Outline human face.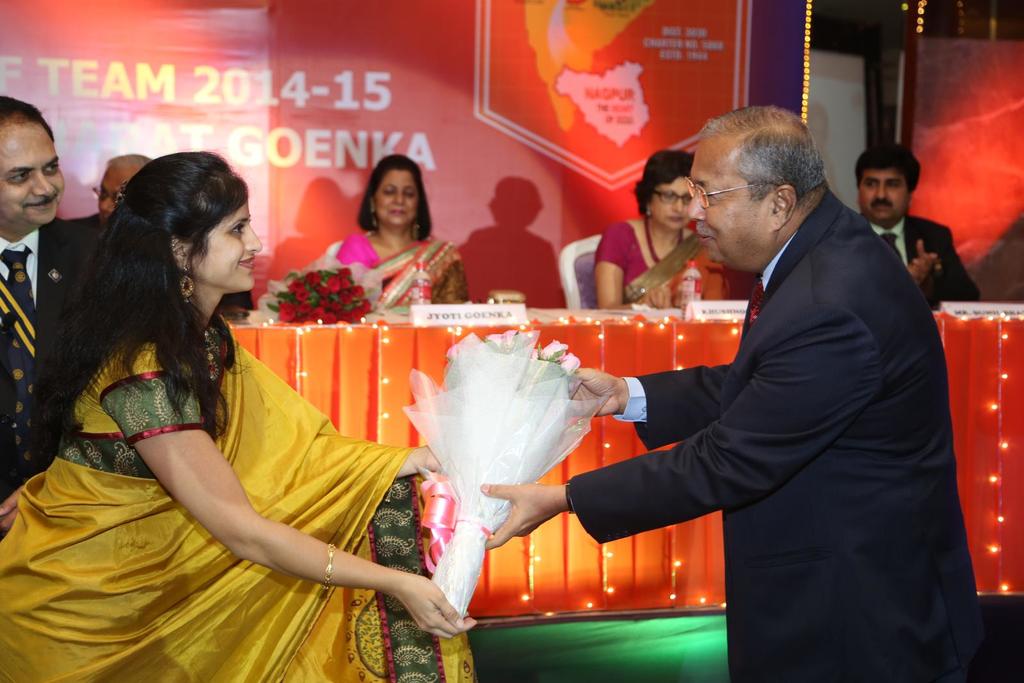
Outline: <bbox>96, 167, 129, 223</bbox>.
